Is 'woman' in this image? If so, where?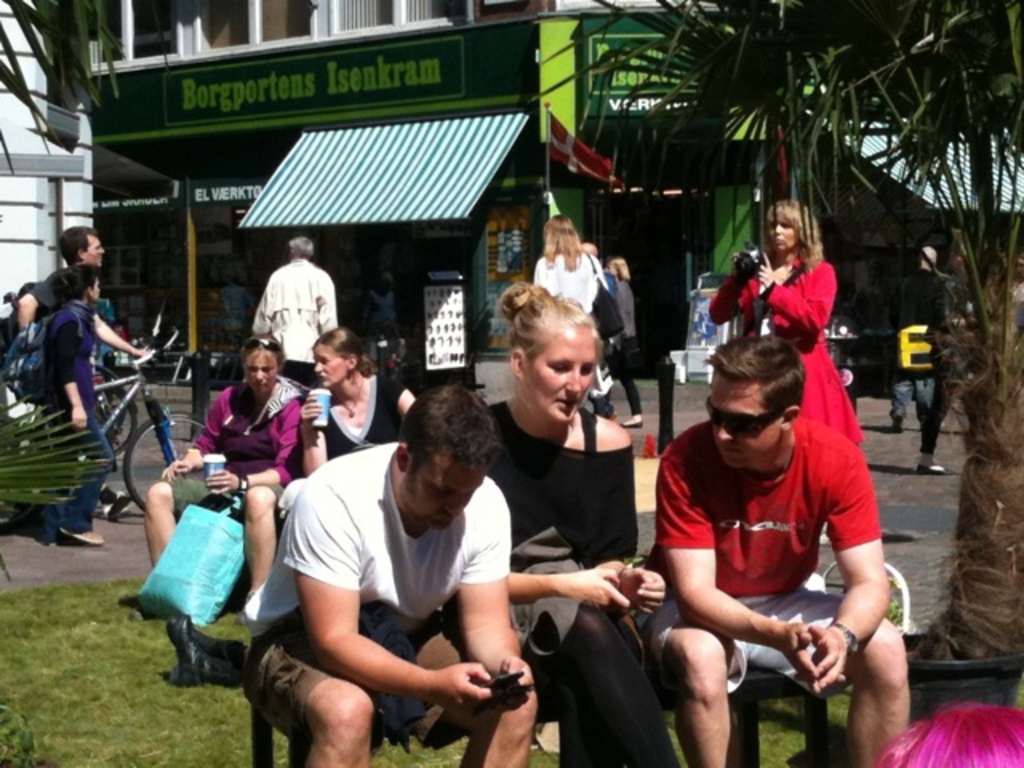
Yes, at BBox(610, 254, 646, 426).
